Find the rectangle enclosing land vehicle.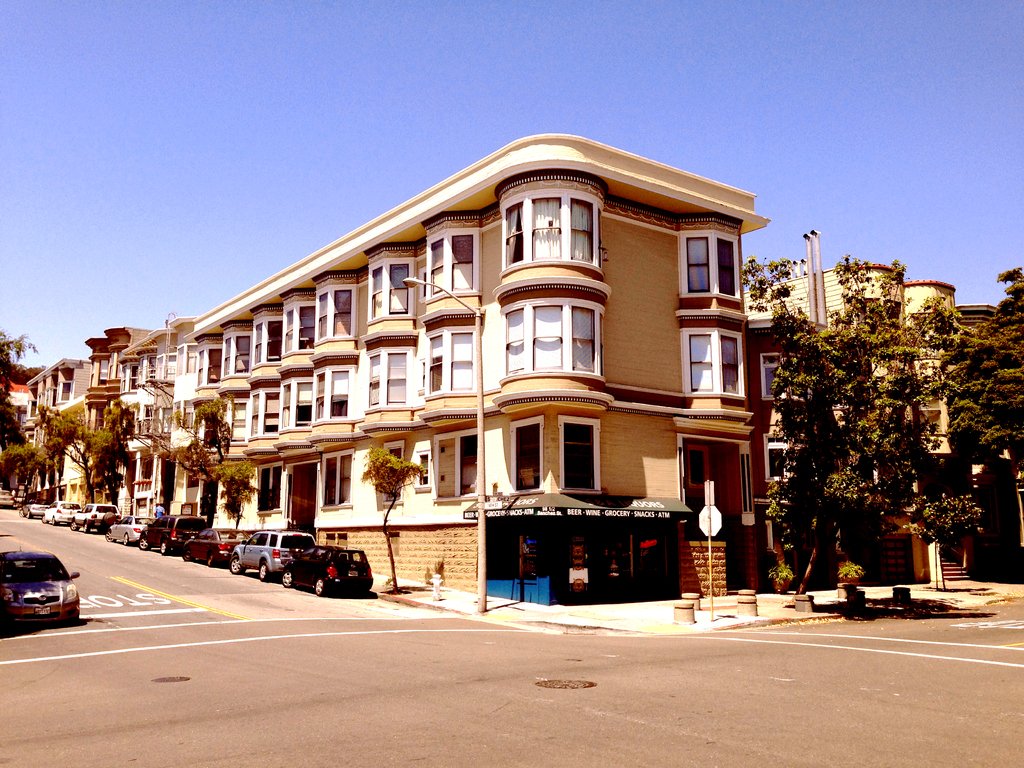
x1=110, y1=517, x2=160, y2=542.
